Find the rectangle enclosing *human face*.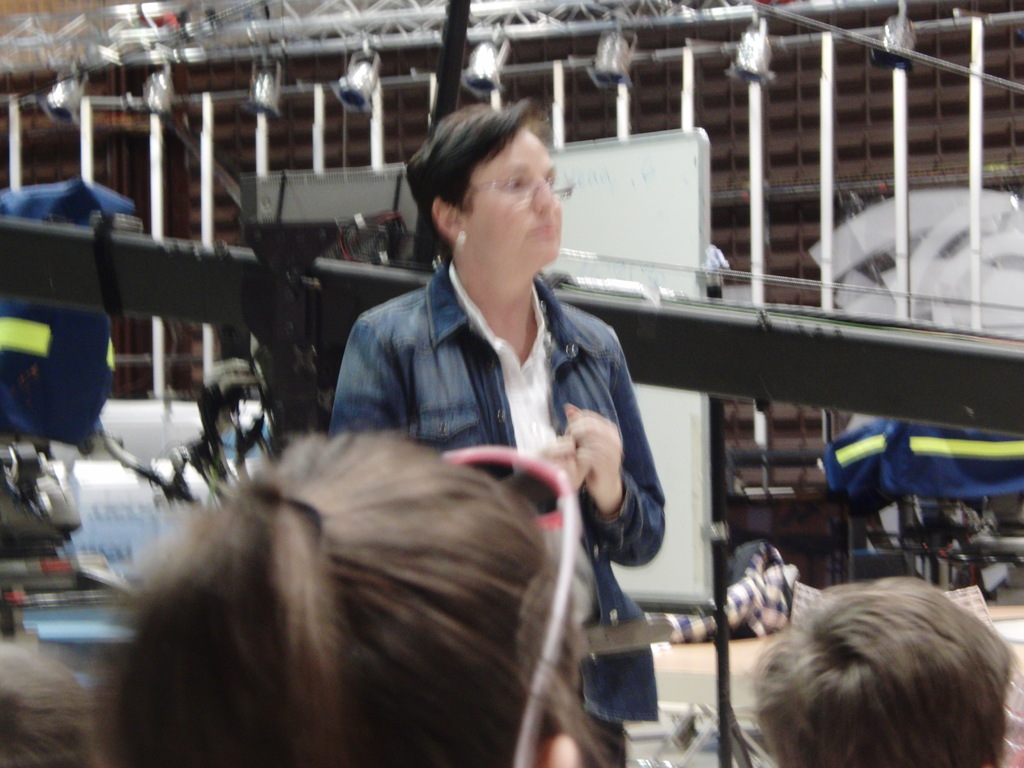
box=[461, 127, 565, 261].
